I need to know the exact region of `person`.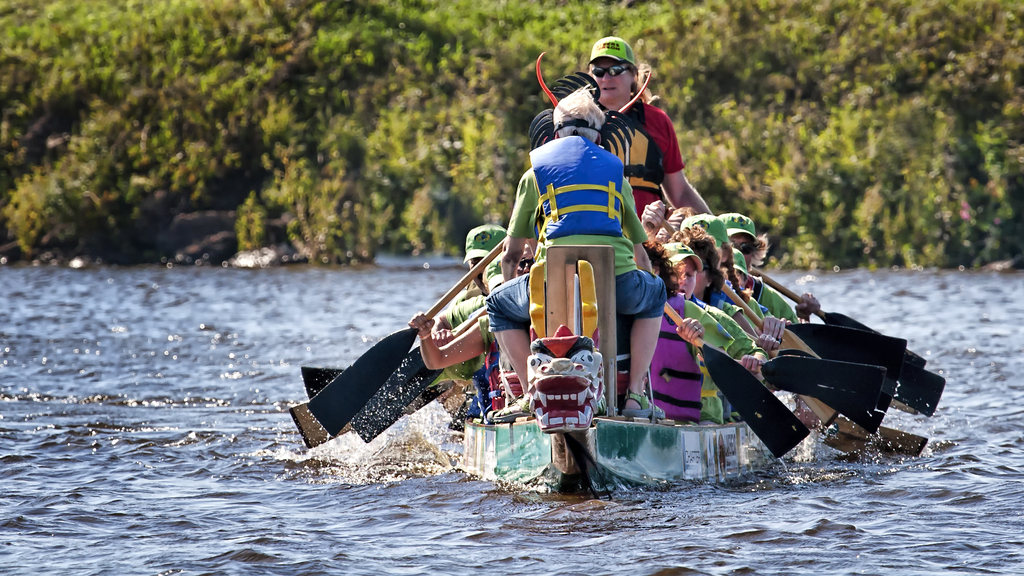
Region: locate(481, 49, 658, 413).
